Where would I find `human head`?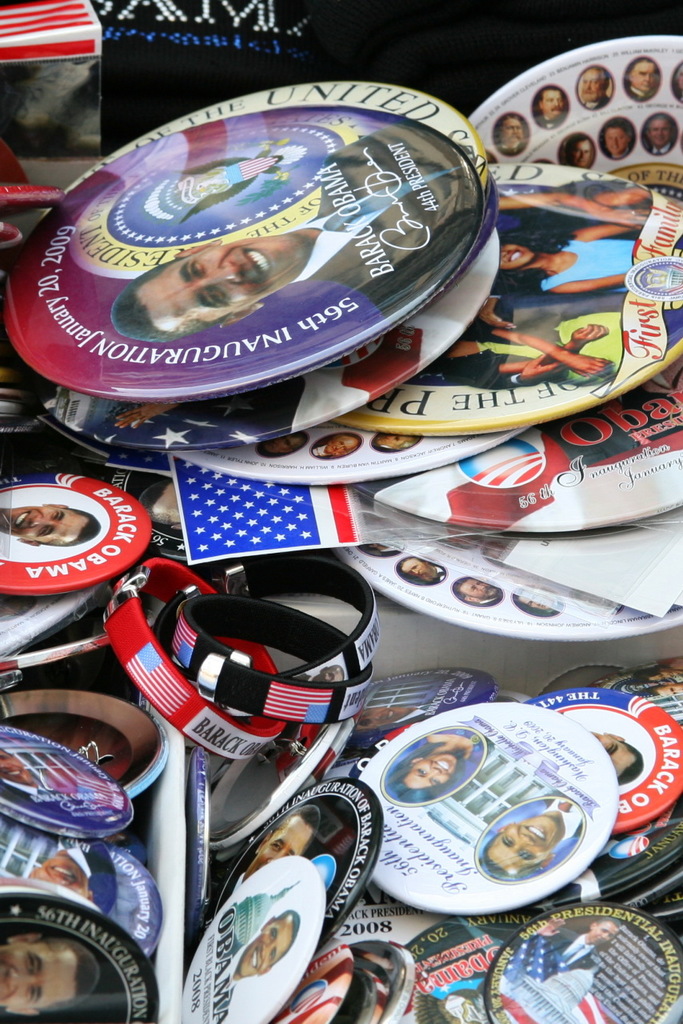
At <box>0,933,101,1019</box>.
